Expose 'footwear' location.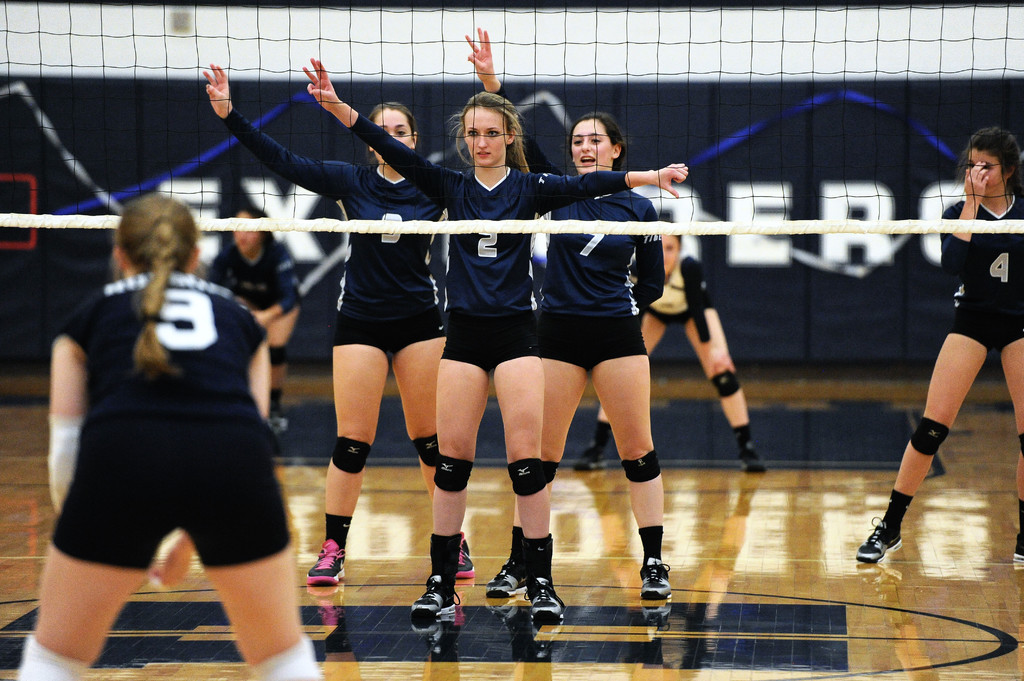
Exposed at rect(413, 573, 462, 620).
